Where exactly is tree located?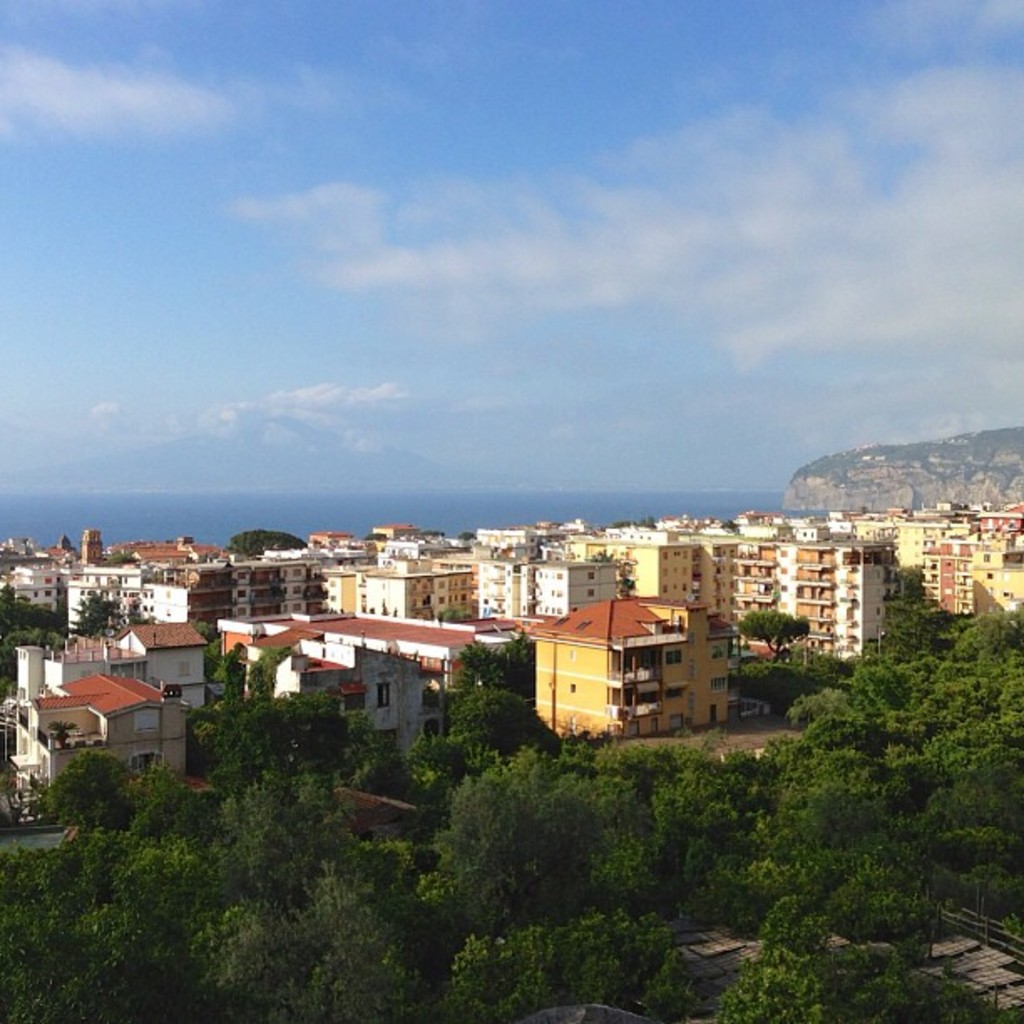
Its bounding box is {"left": 883, "top": 562, "right": 929, "bottom": 624}.
